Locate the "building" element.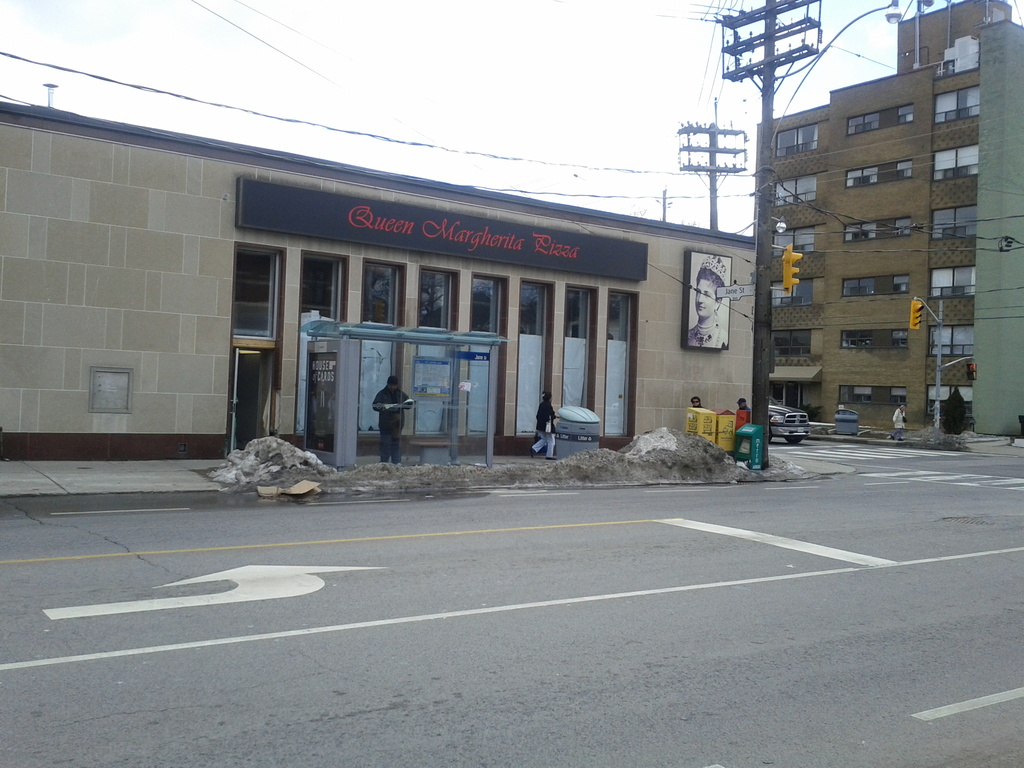
Element bbox: (750, 0, 1023, 445).
